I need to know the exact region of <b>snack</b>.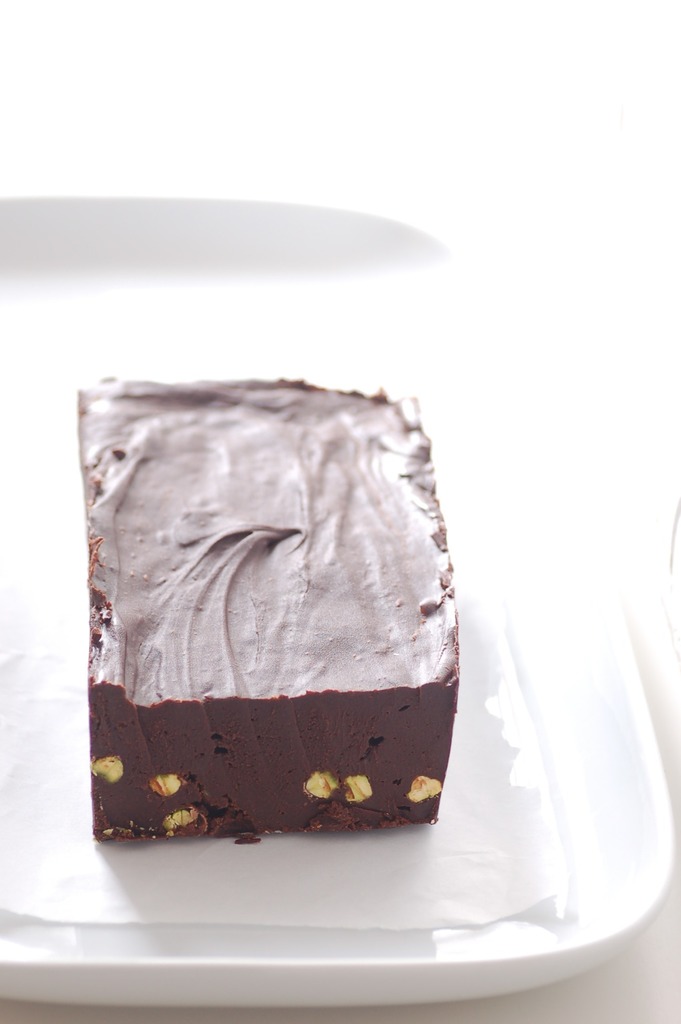
Region: l=77, t=378, r=464, b=847.
